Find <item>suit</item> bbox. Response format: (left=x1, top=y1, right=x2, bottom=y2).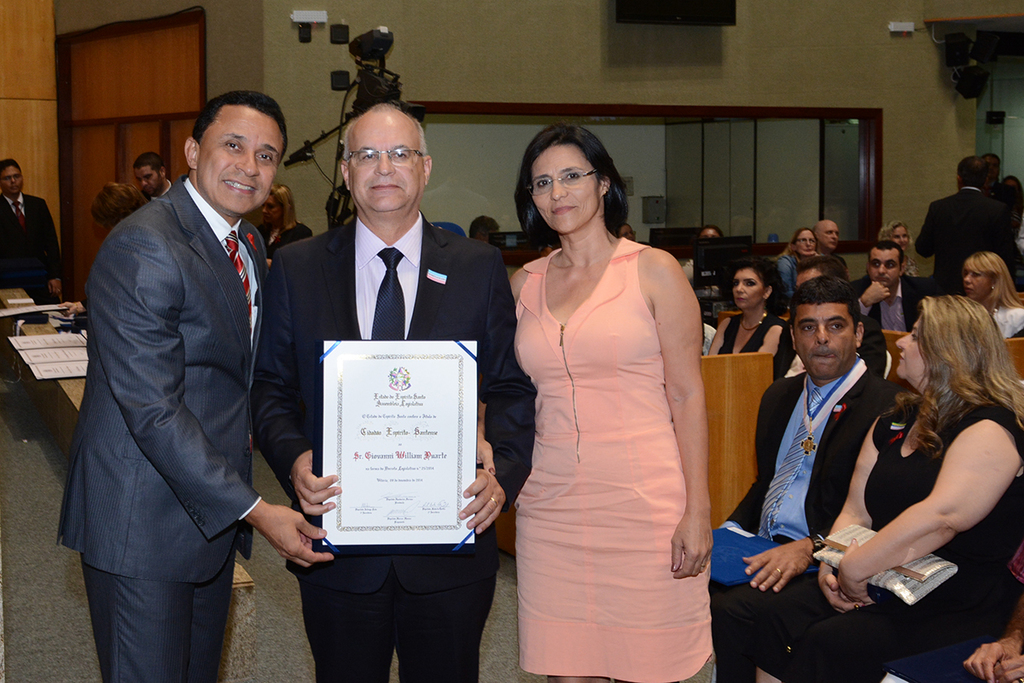
(left=0, top=191, right=53, bottom=287).
